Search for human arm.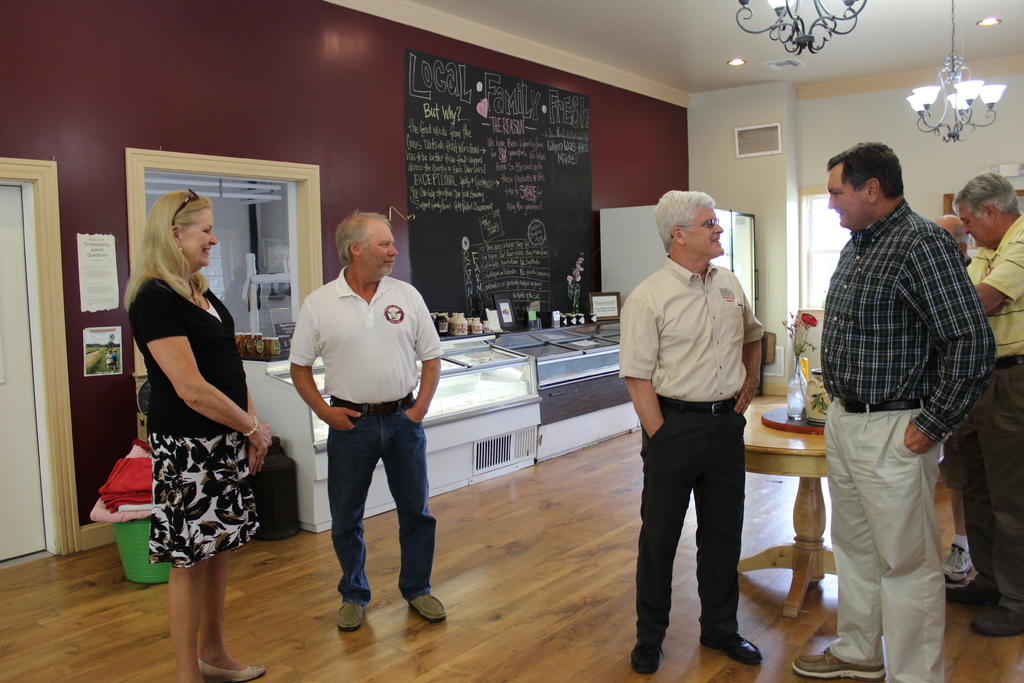
Found at <bbox>289, 303, 364, 434</bbox>.
